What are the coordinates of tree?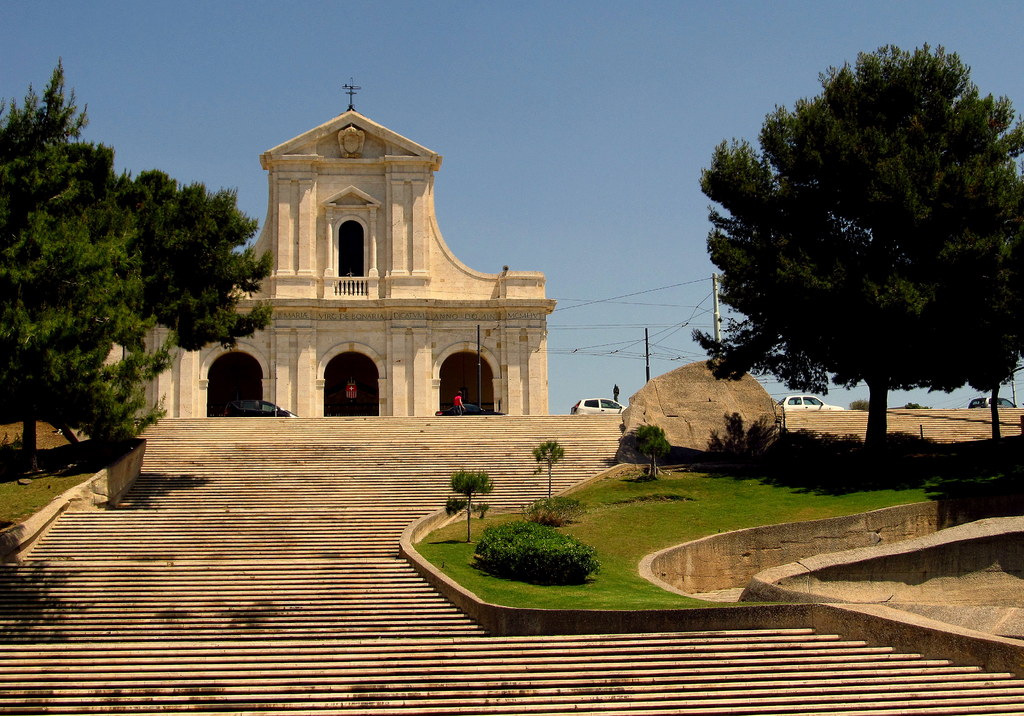
rect(445, 468, 493, 541).
